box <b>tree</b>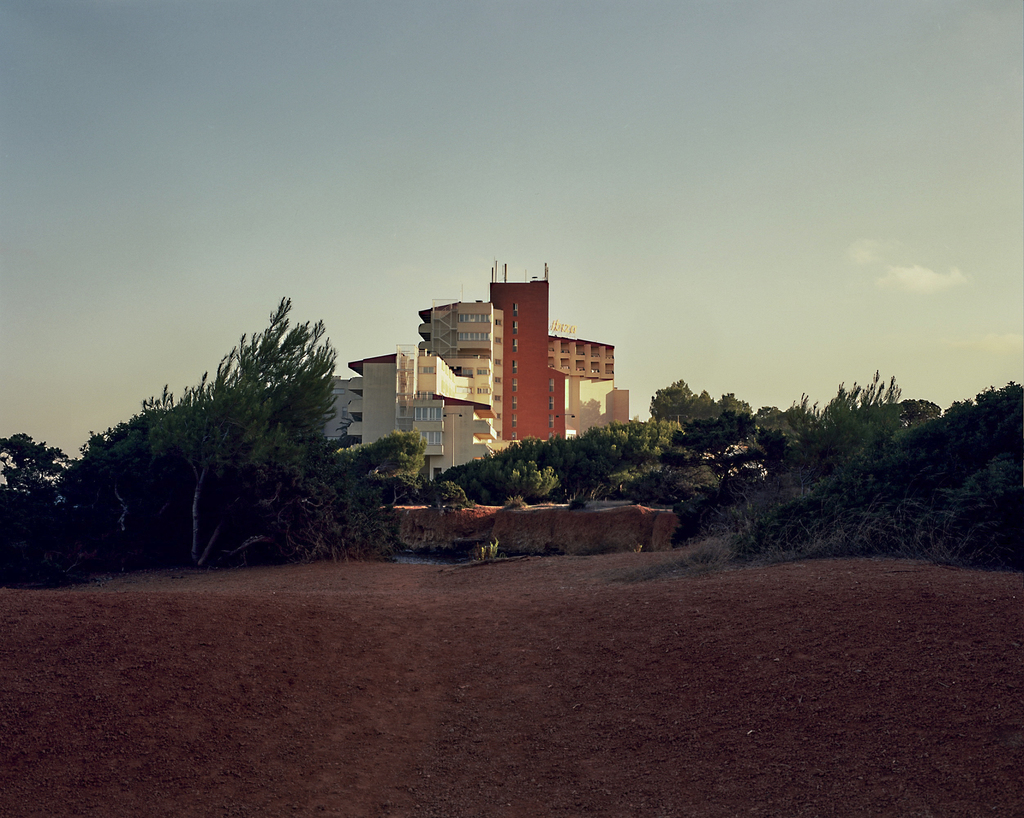
57, 363, 314, 565
